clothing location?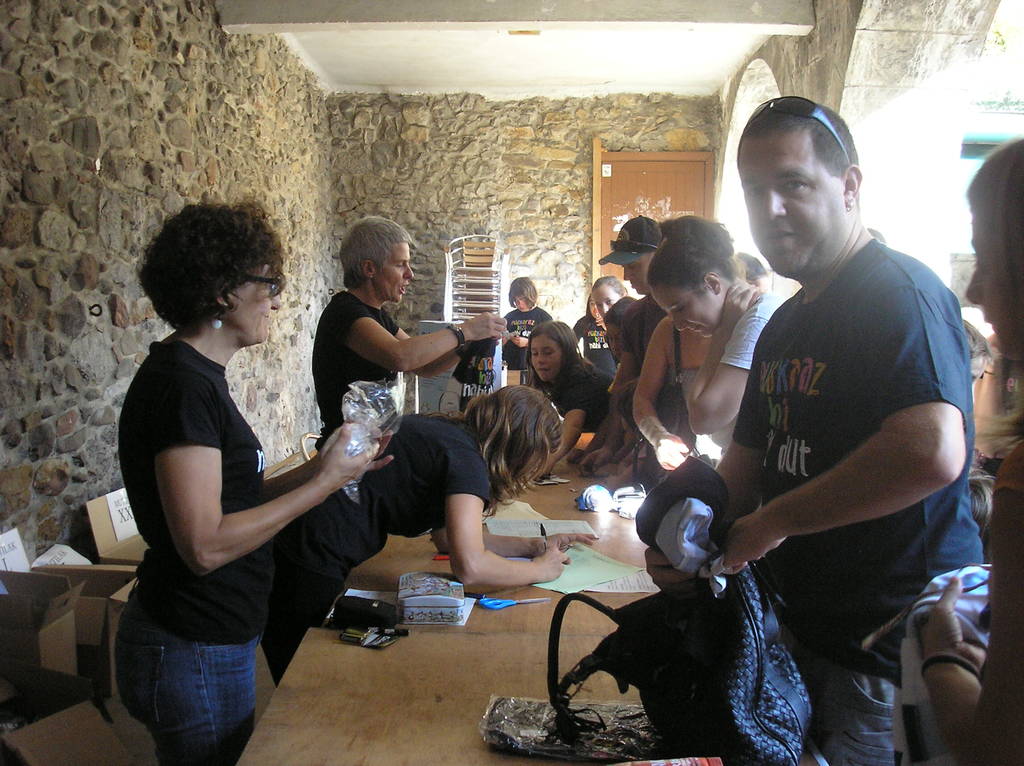
(left=577, top=321, right=620, bottom=383)
